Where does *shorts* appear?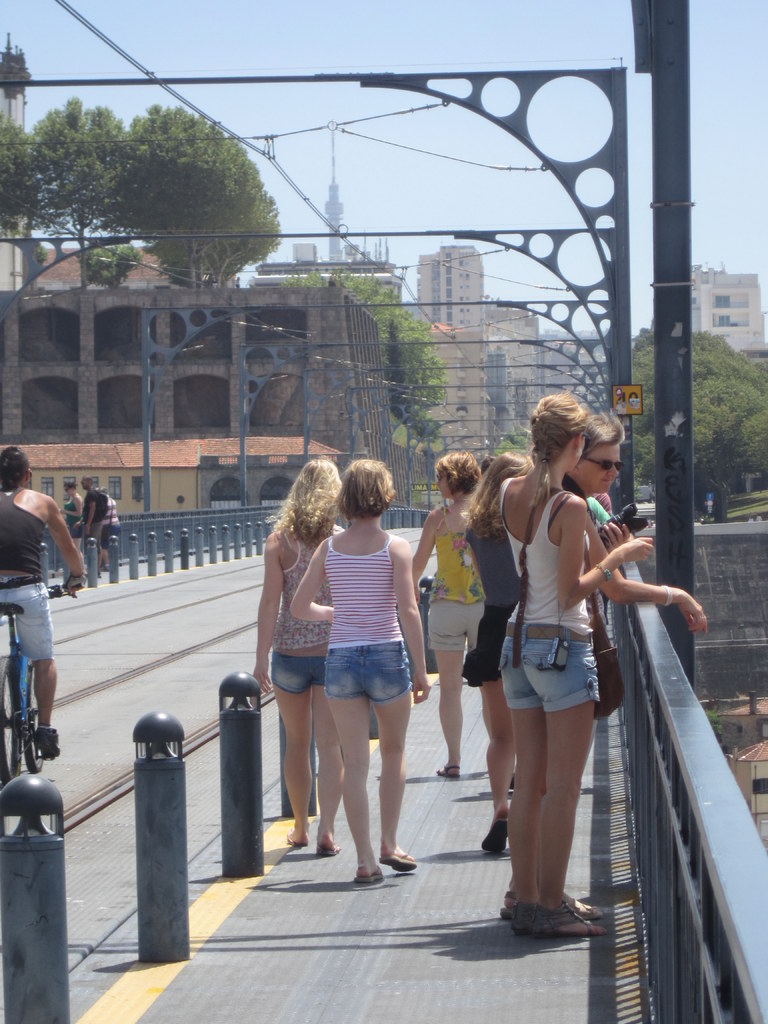
Appears at 460:602:518:686.
